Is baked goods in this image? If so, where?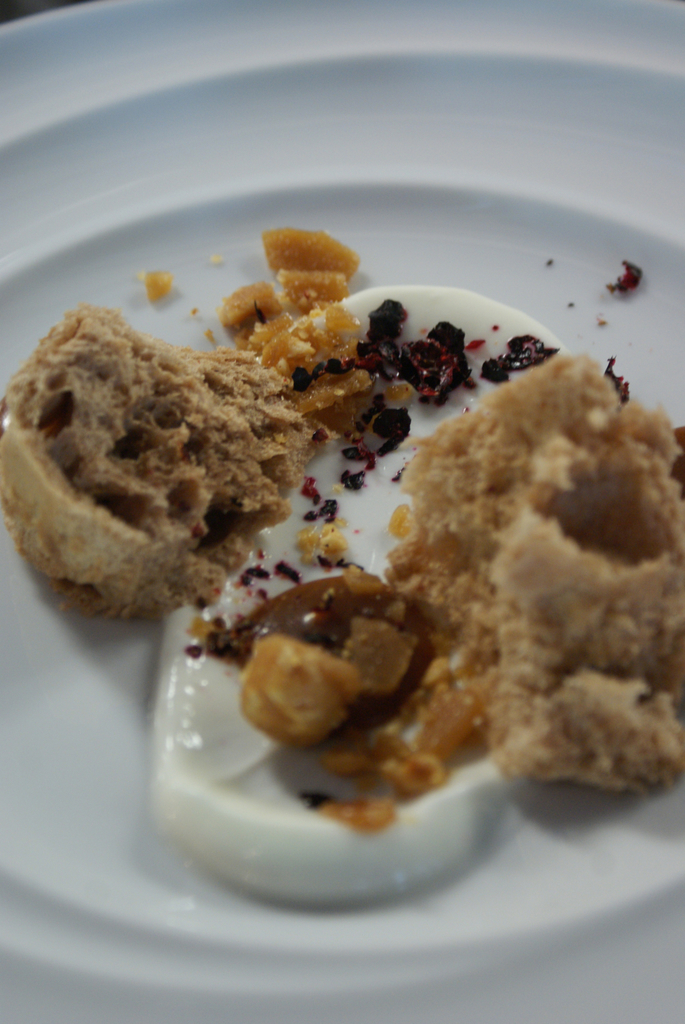
Yes, at l=384, t=351, r=684, b=794.
